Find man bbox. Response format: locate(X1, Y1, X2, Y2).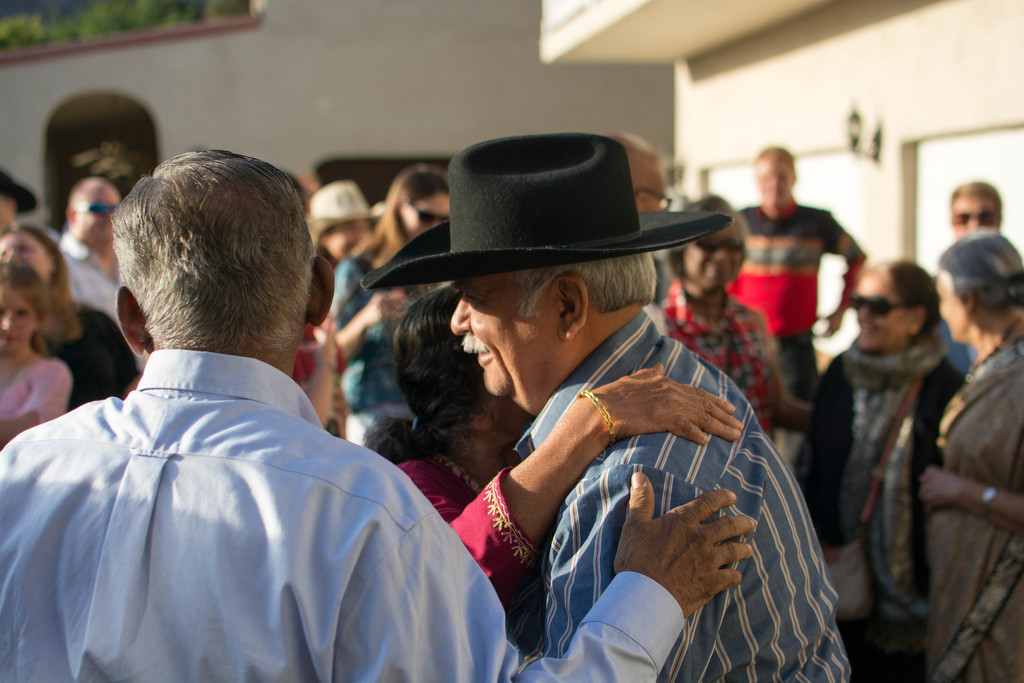
locate(362, 134, 852, 682).
